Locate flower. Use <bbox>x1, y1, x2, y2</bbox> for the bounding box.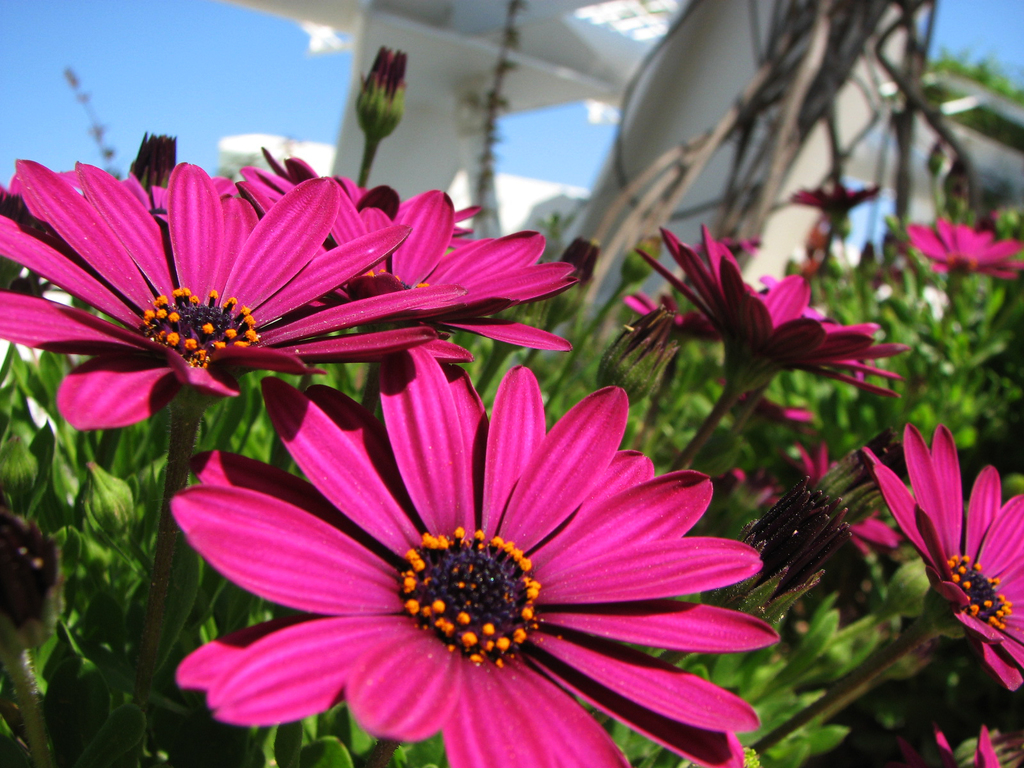
<bbox>905, 212, 1023, 284</bbox>.
